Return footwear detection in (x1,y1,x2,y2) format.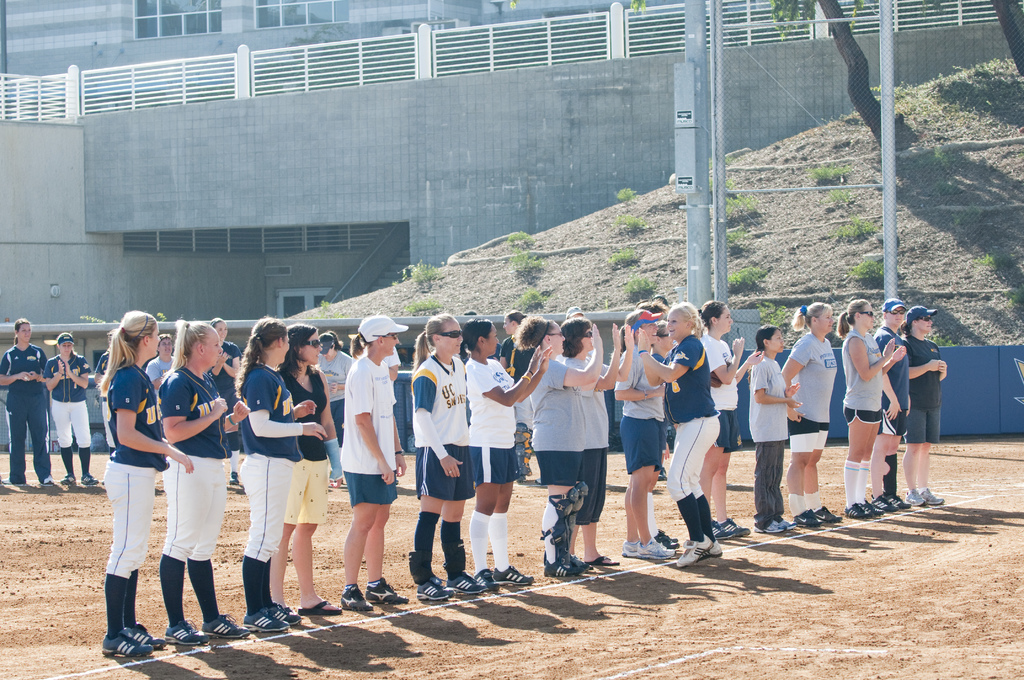
(586,553,622,570).
